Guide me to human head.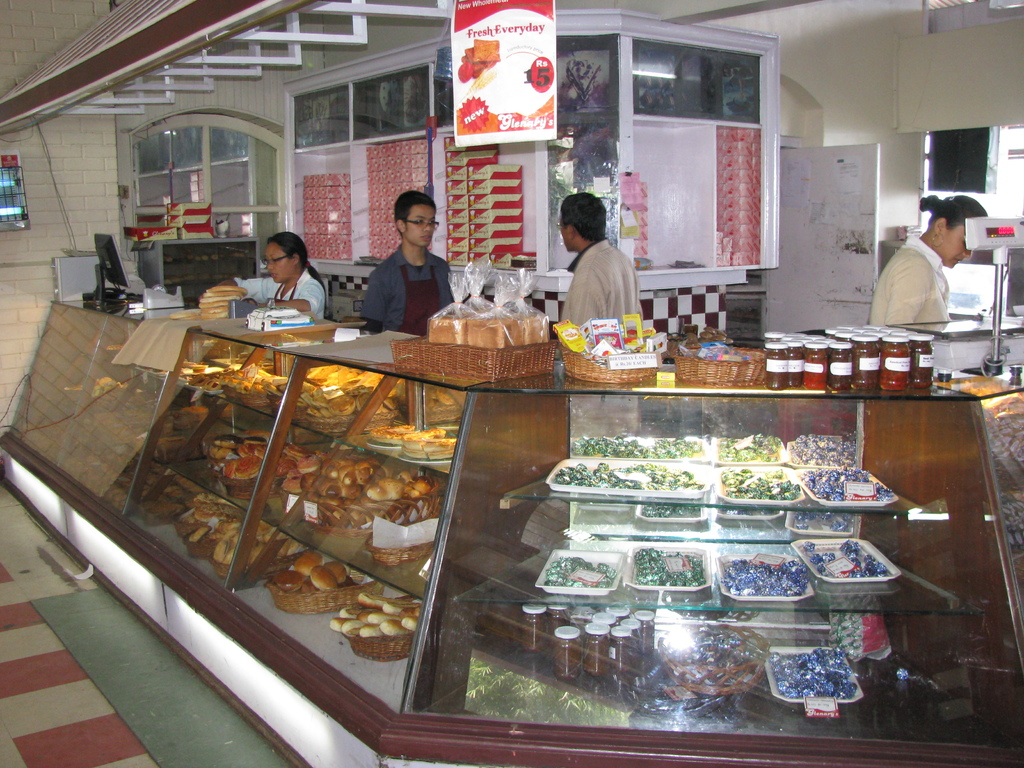
Guidance: region(557, 193, 608, 254).
